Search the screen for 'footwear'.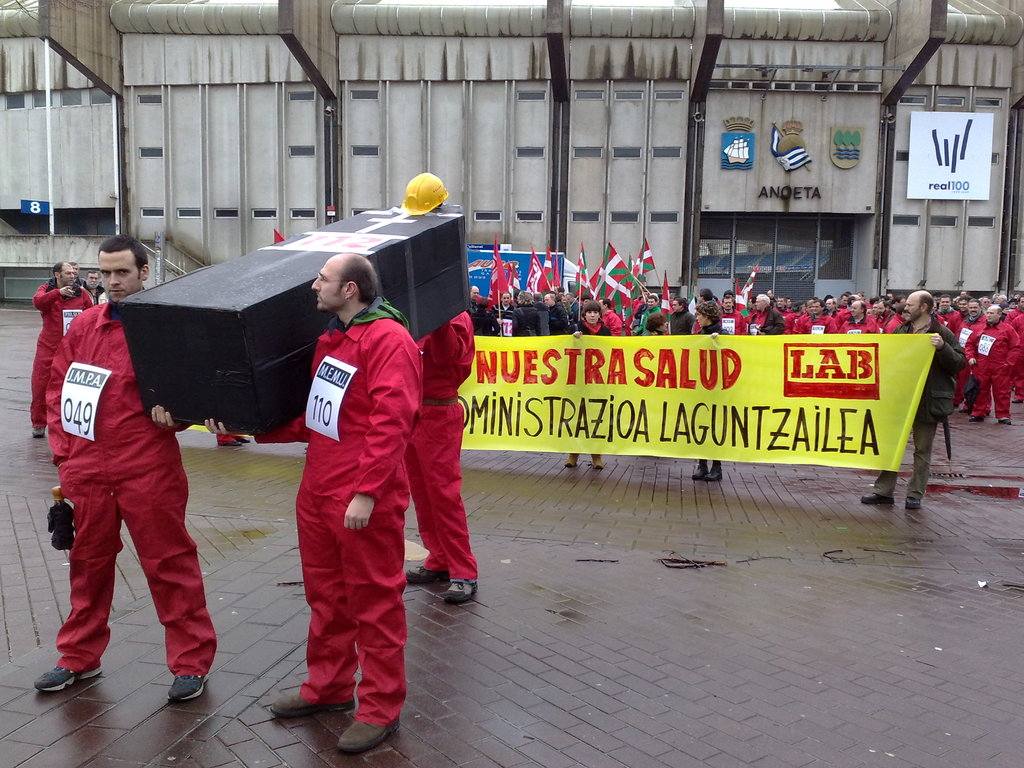
Found at [x1=573, y1=451, x2=585, y2=471].
